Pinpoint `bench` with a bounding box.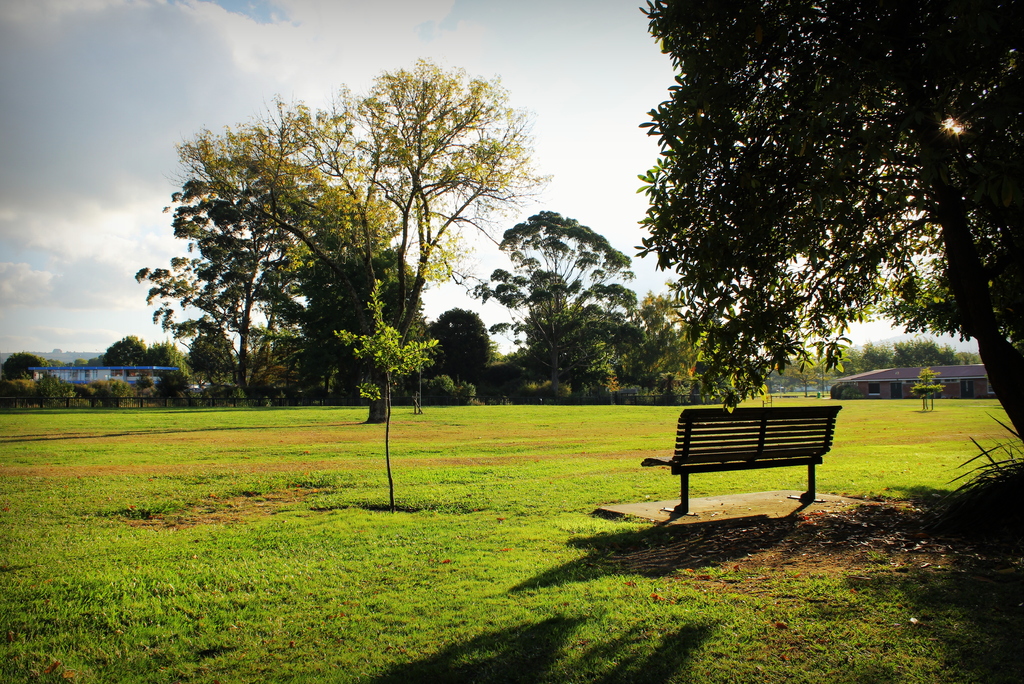
644,393,850,516.
